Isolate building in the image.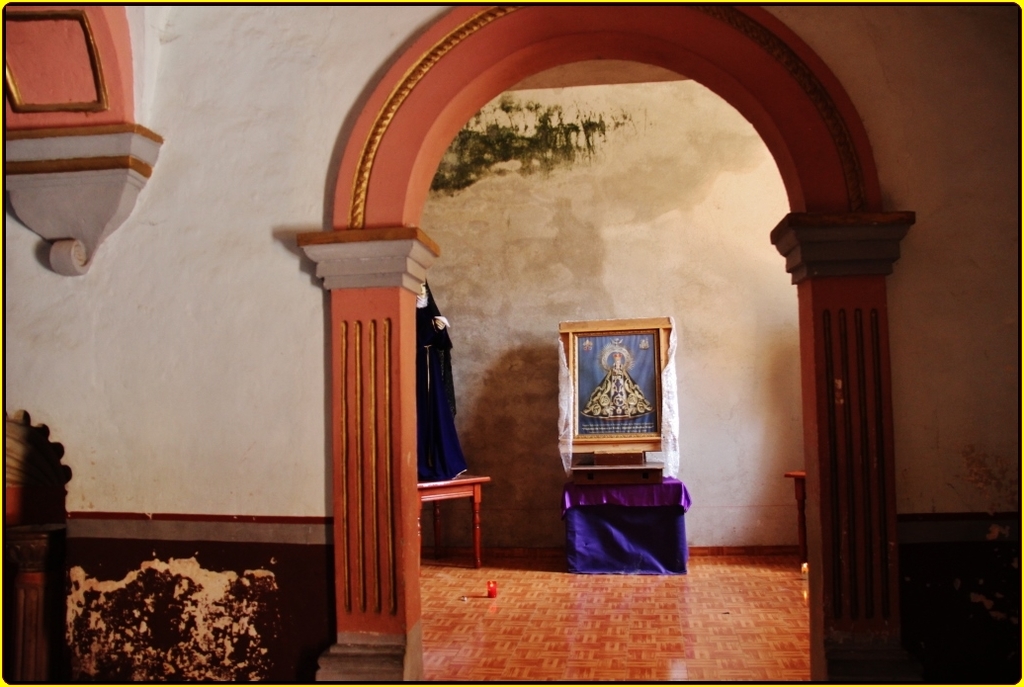
Isolated region: <bbox>6, 0, 1023, 686</bbox>.
